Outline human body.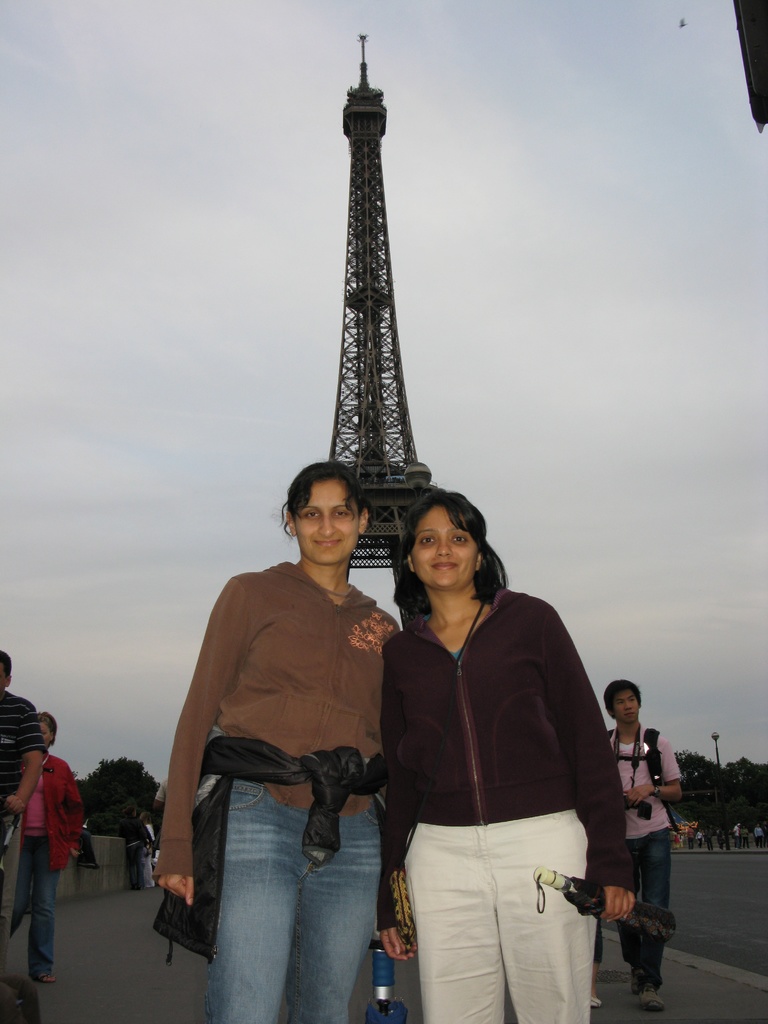
Outline: l=8, t=753, r=90, b=984.
